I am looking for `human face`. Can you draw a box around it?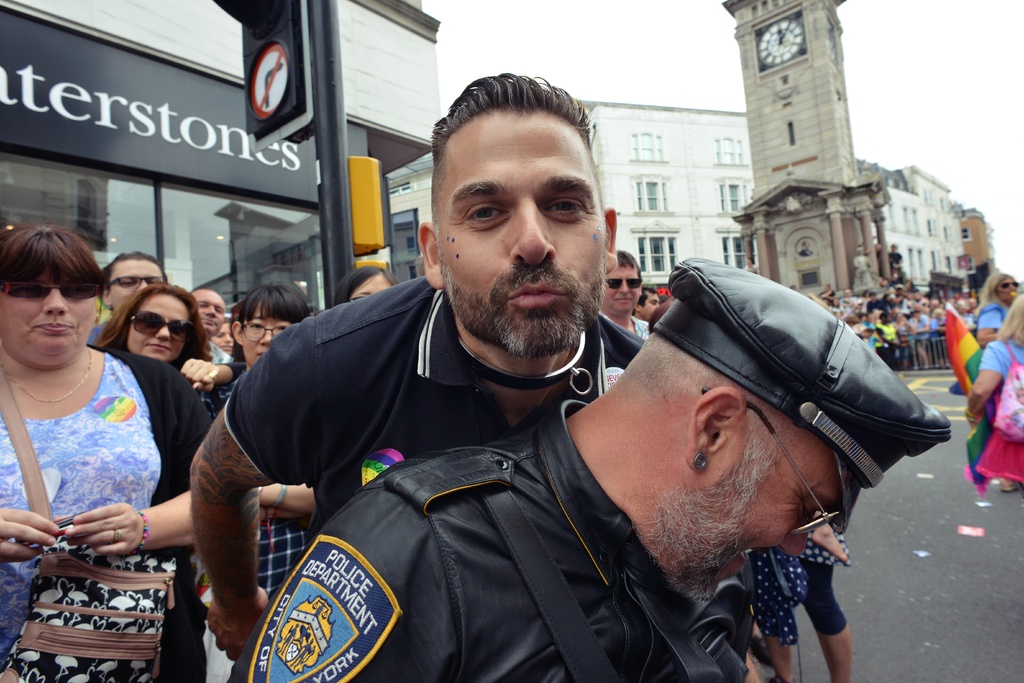
Sure, the bounding box is box=[993, 274, 1020, 302].
